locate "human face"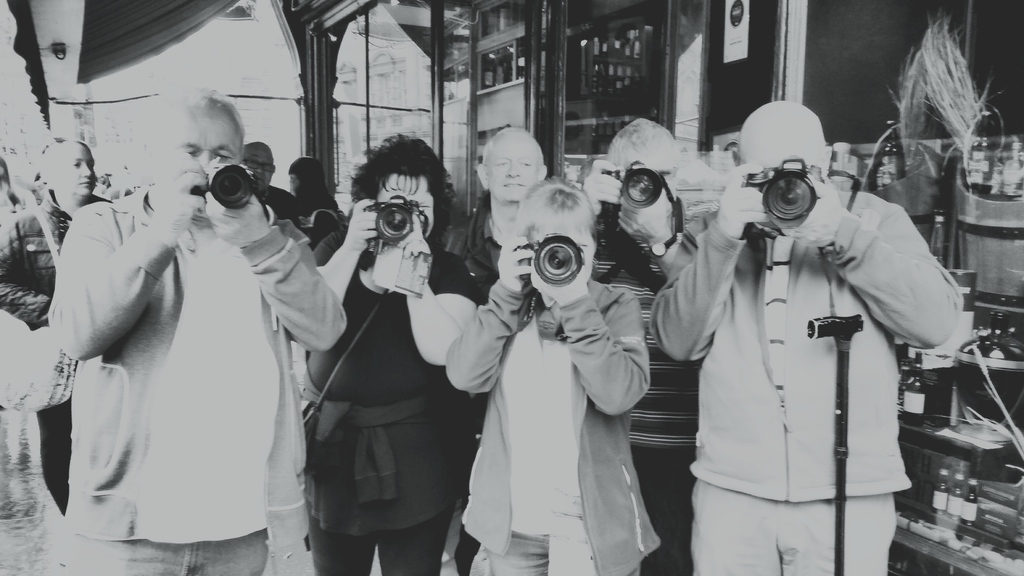
x1=491, y1=143, x2=544, y2=204
